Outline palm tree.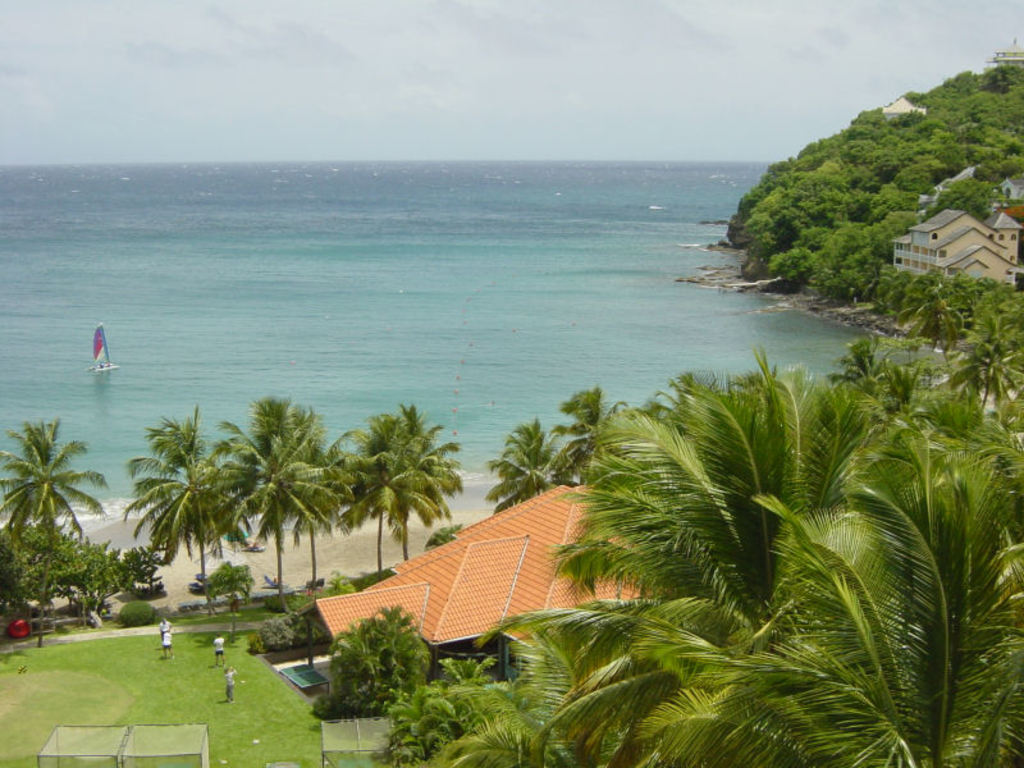
Outline: locate(384, 644, 561, 763).
